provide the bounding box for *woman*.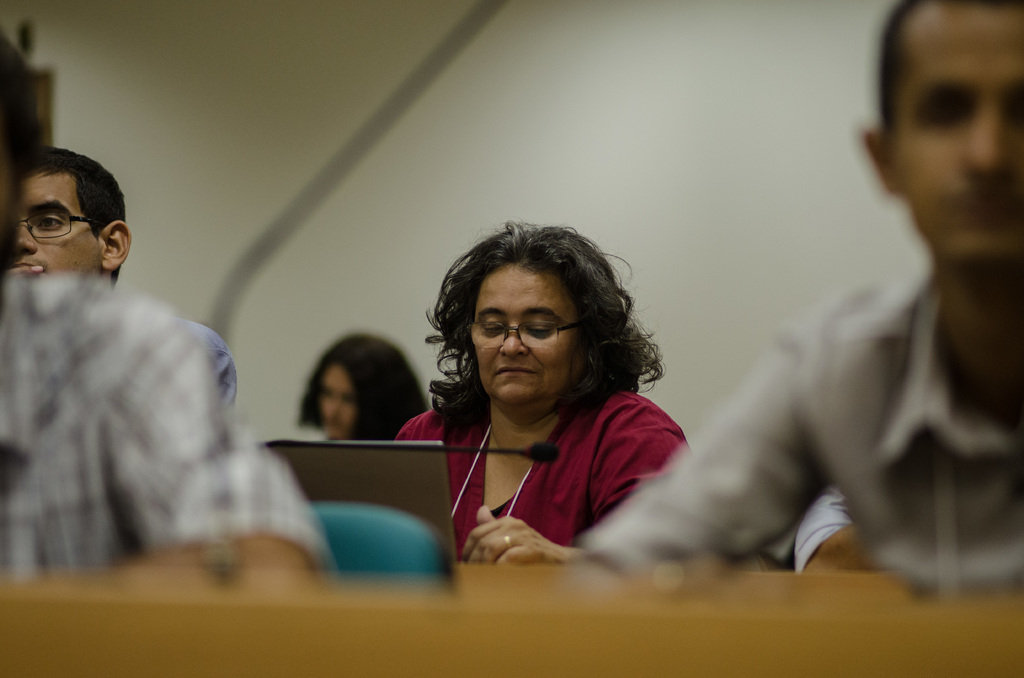
[x1=299, y1=336, x2=425, y2=437].
